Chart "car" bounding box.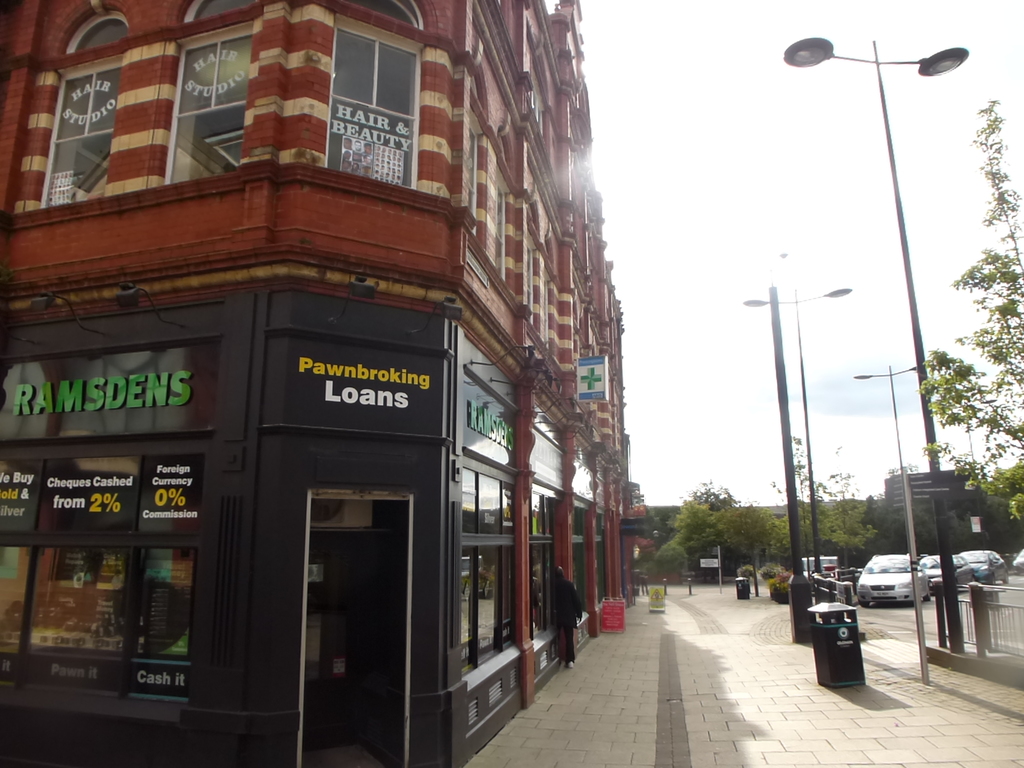
Charted: <box>922,550,970,589</box>.
